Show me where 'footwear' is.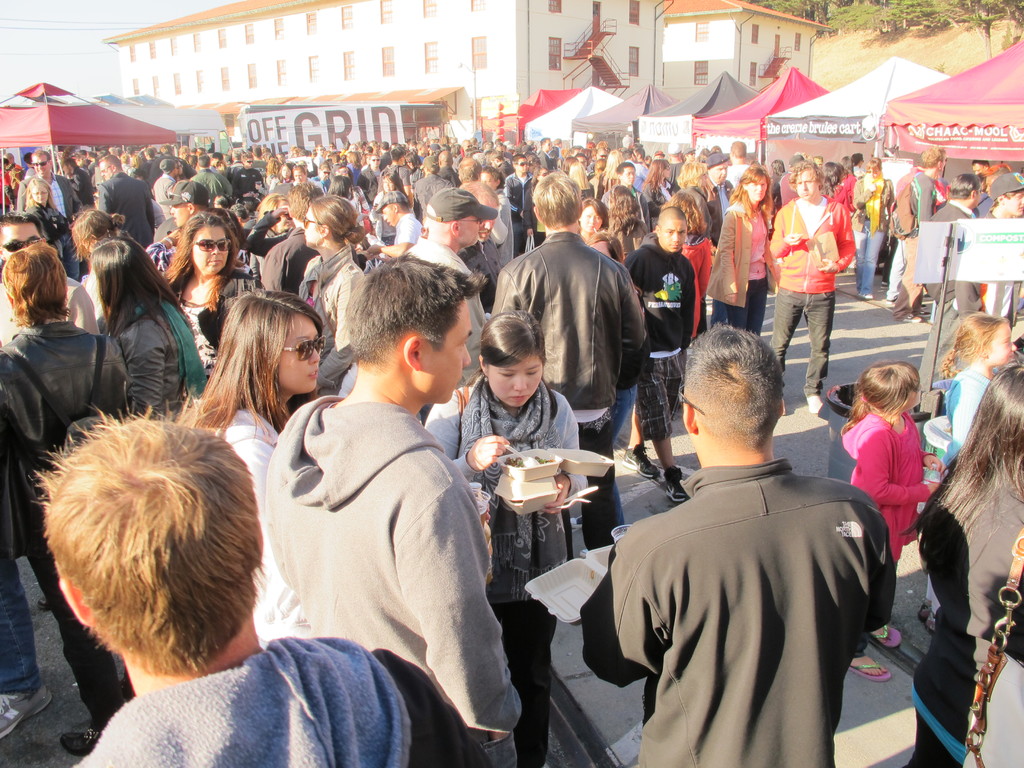
'footwear' is at l=35, t=588, r=54, b=613.
